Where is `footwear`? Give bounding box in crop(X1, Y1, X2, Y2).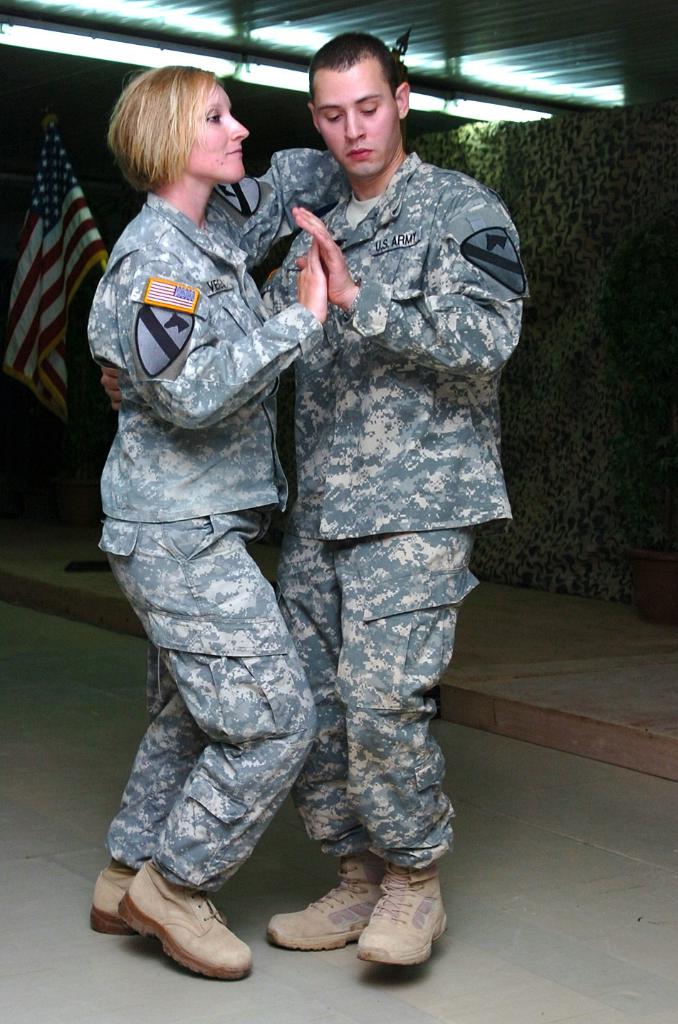
crop(90, 866, 135, 938).
